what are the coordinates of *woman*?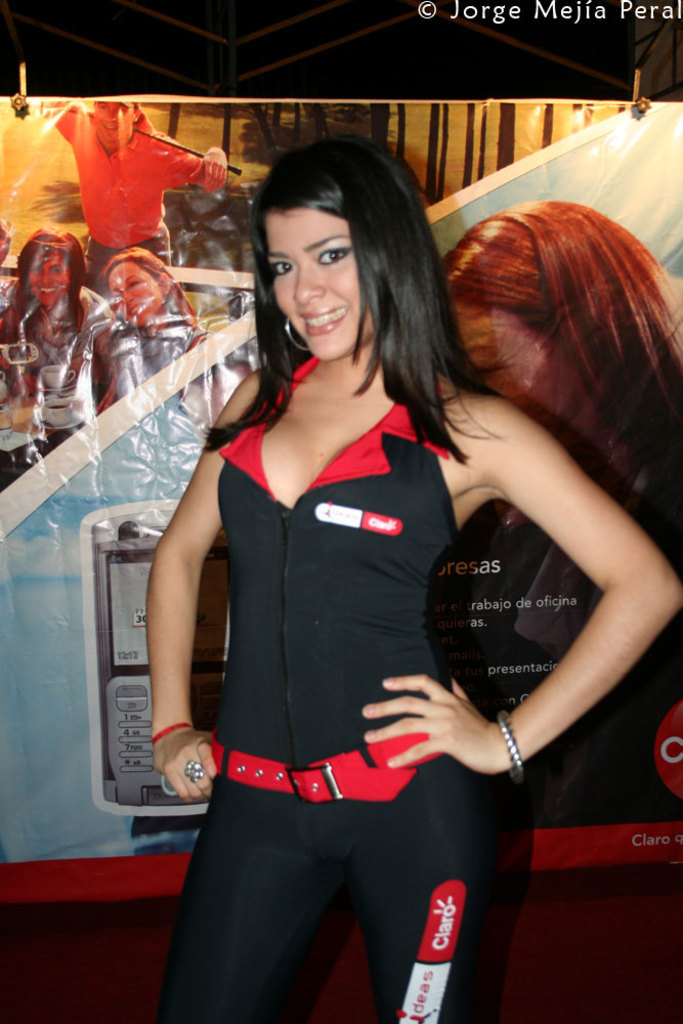
l=110, t=247, r=210, b=411.
